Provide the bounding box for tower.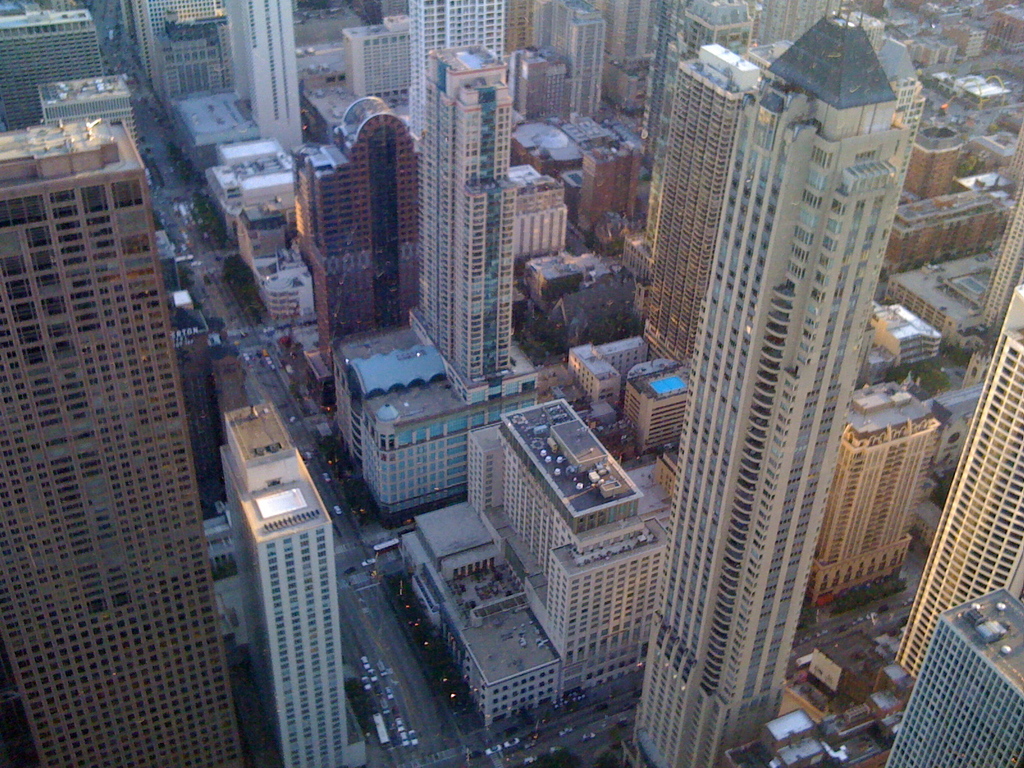
l=645, t=38, r=769, b=379.
